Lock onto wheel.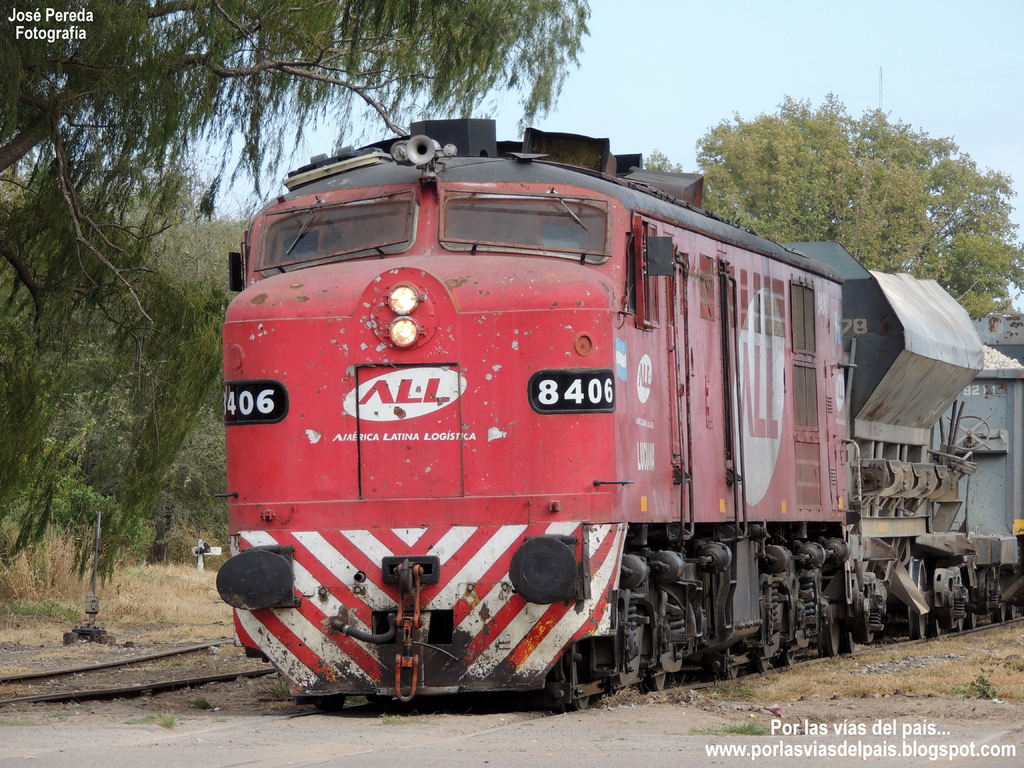
Locked: <bbox>783, 651, 792, 666</bbox>.
